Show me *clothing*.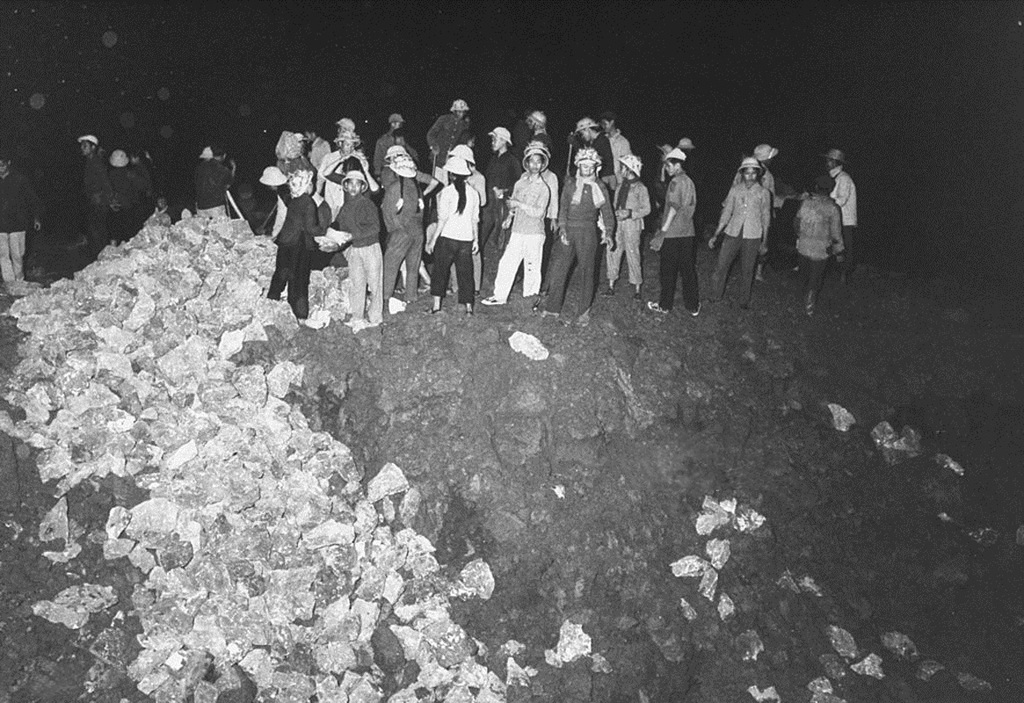
*clothing* is here: BBox(523, 125, 563, 176).
